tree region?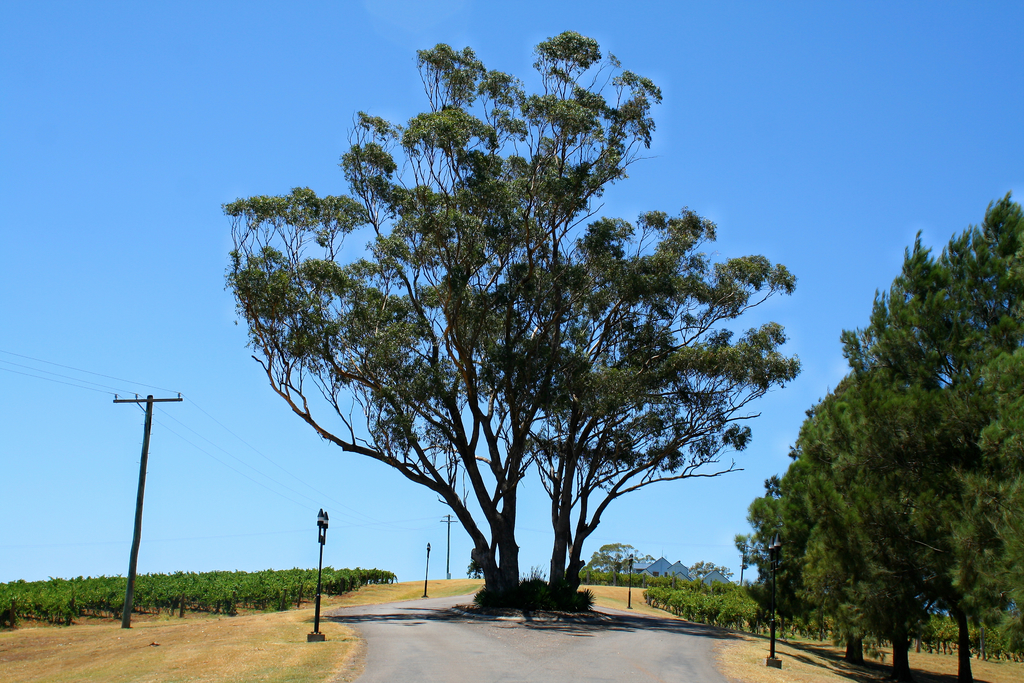
rect(488, 210, 803, 591)
